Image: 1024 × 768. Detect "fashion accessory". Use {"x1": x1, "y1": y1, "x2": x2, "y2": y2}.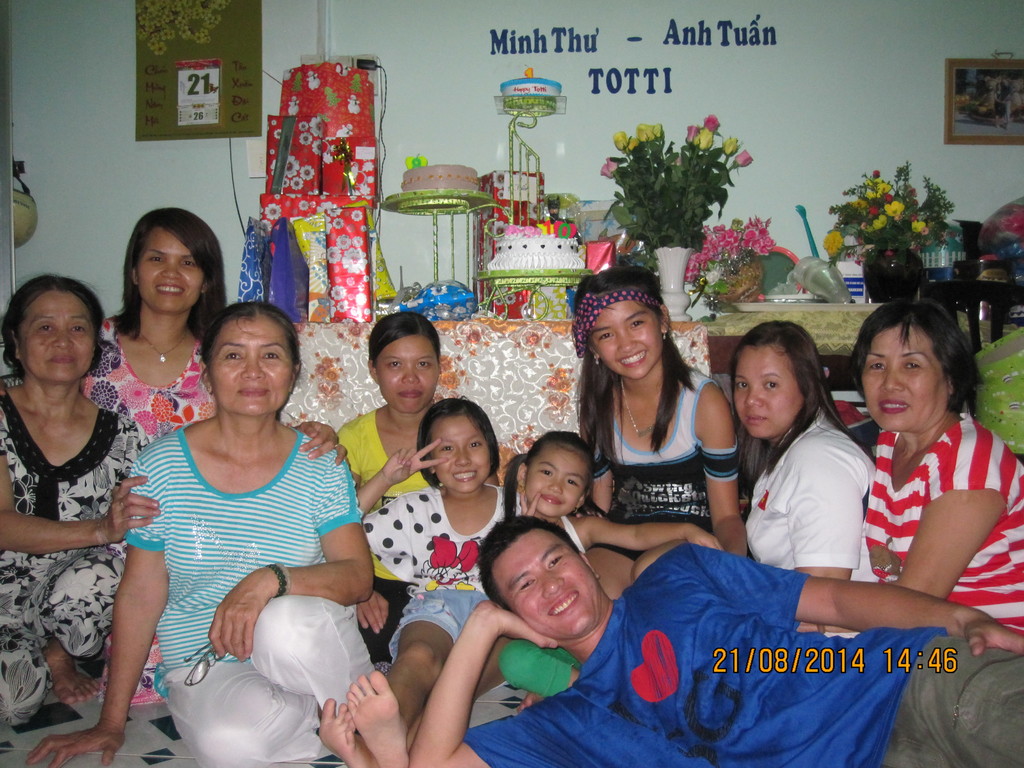
{"x1": 272, "y1": 559, "x2": 281, "y2": 594}.
